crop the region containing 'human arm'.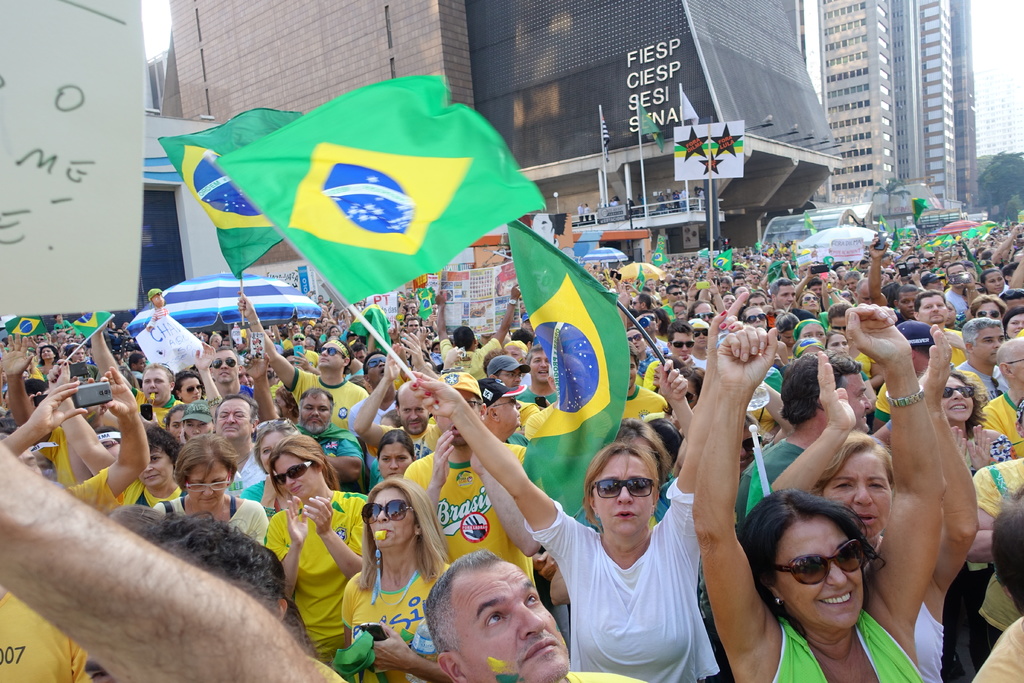
Crop region: x1=0 y1=331 x2=40 y2=429.
